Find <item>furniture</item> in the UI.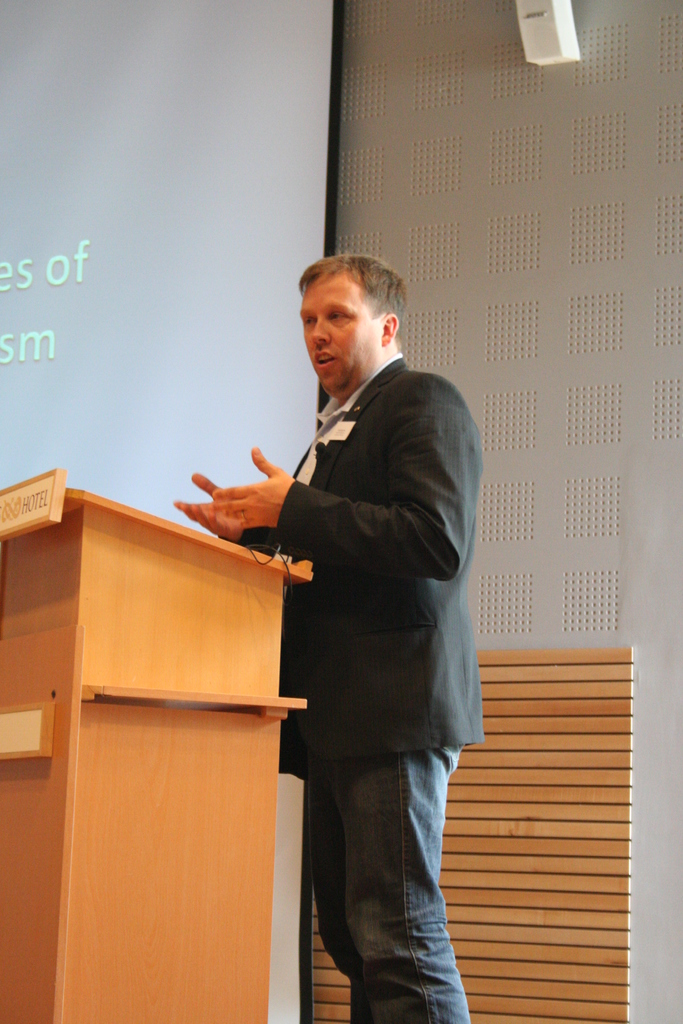
UI element at 0/468/317/1023.
